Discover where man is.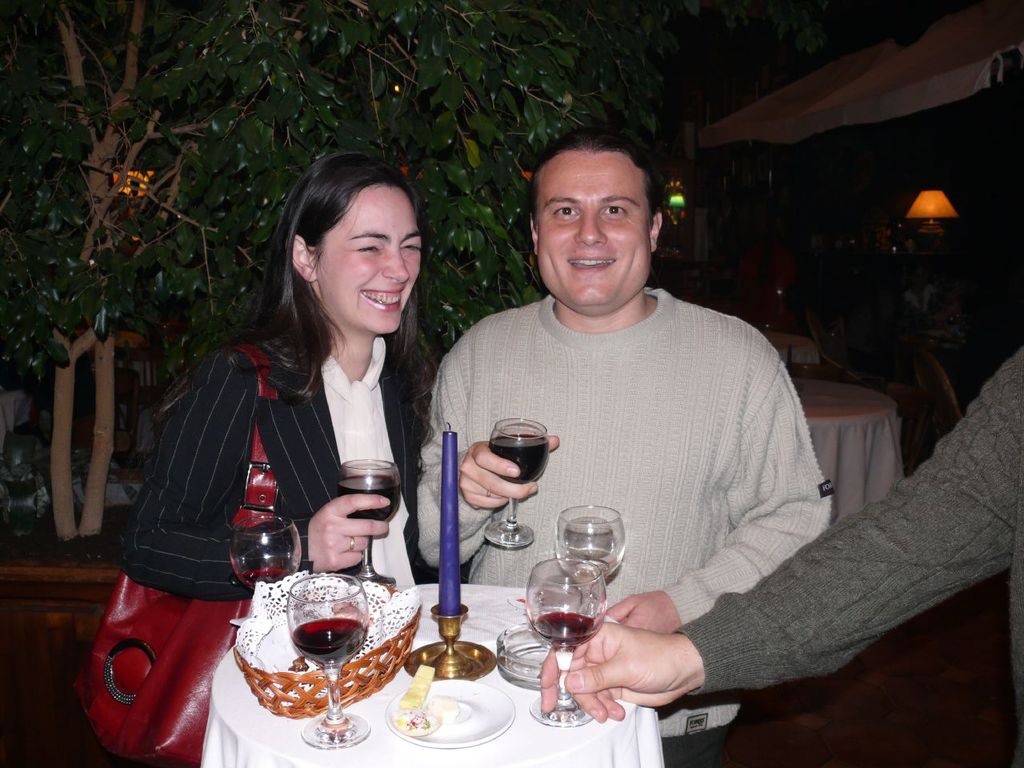
Discovered at region(535, 346, 1023, 767).
